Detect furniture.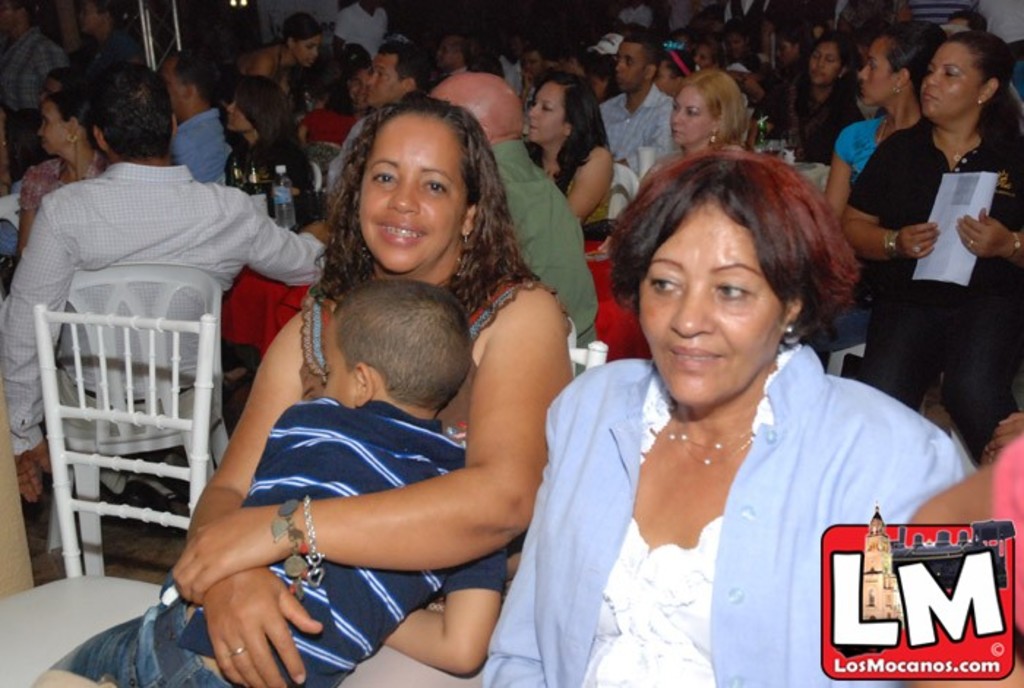
Detected at rect(569, 316, 611, 376).
